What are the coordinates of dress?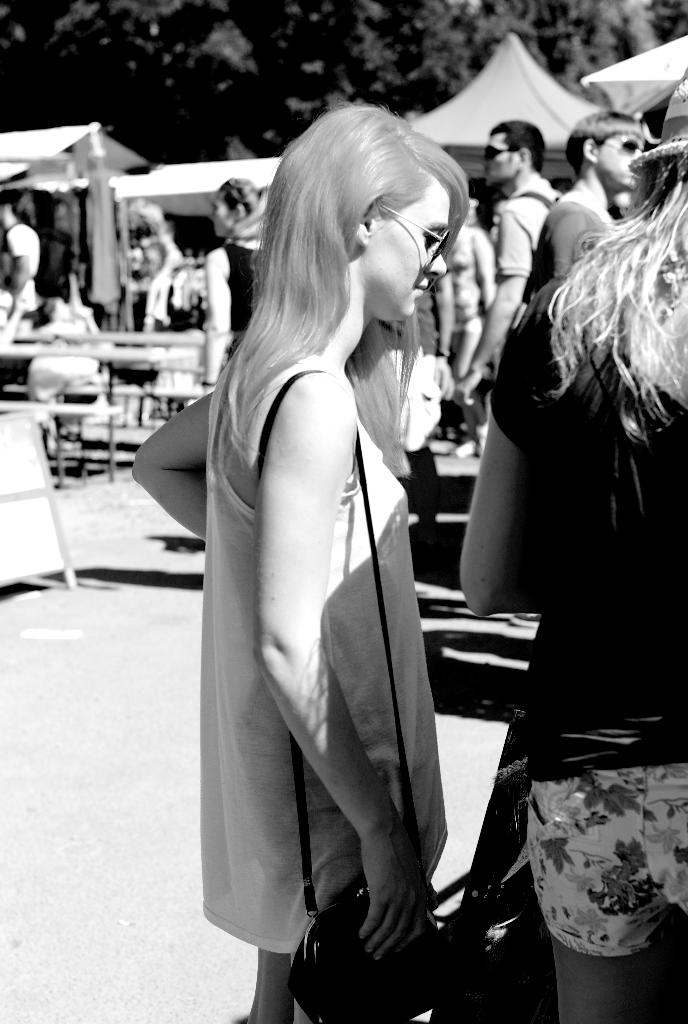
region(201, 314, 448, 958).
